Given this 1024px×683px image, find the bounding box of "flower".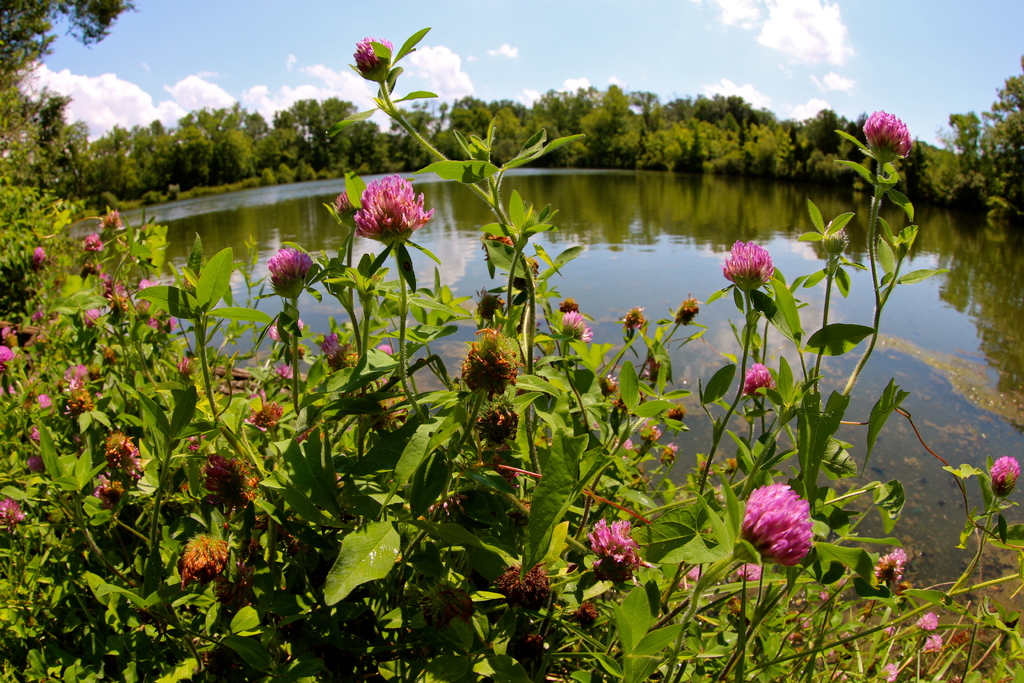
pyautogui.locateOnScreen(989, 451, 1022, 497).
